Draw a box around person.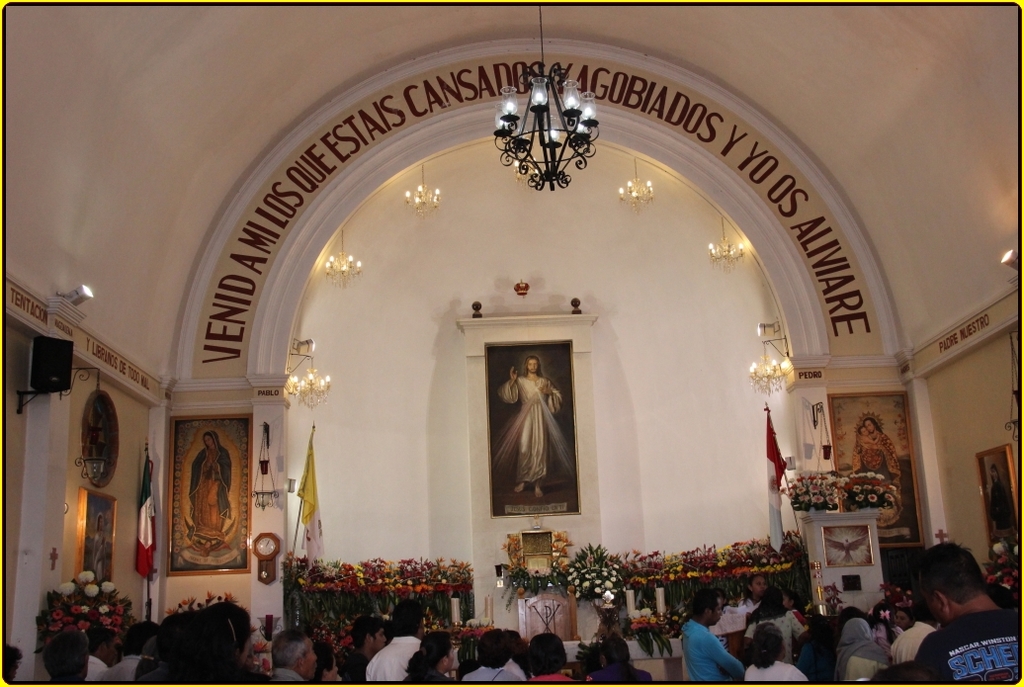
[left=43, top=633, right=94, bottom=686].
